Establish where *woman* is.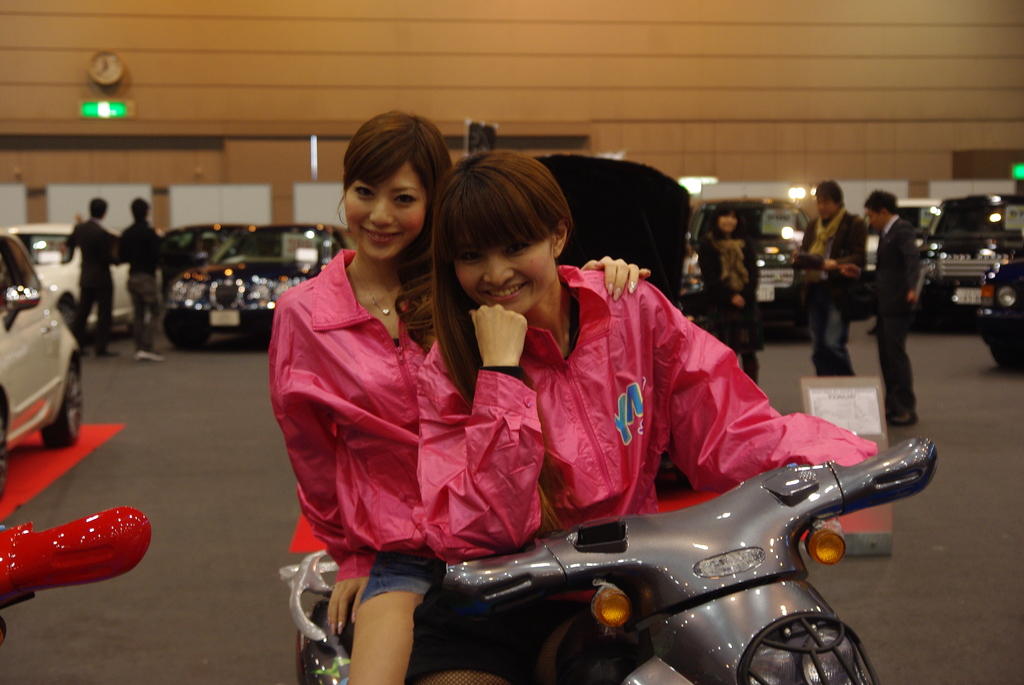
Established at rect(270, 111, 649, 684).
